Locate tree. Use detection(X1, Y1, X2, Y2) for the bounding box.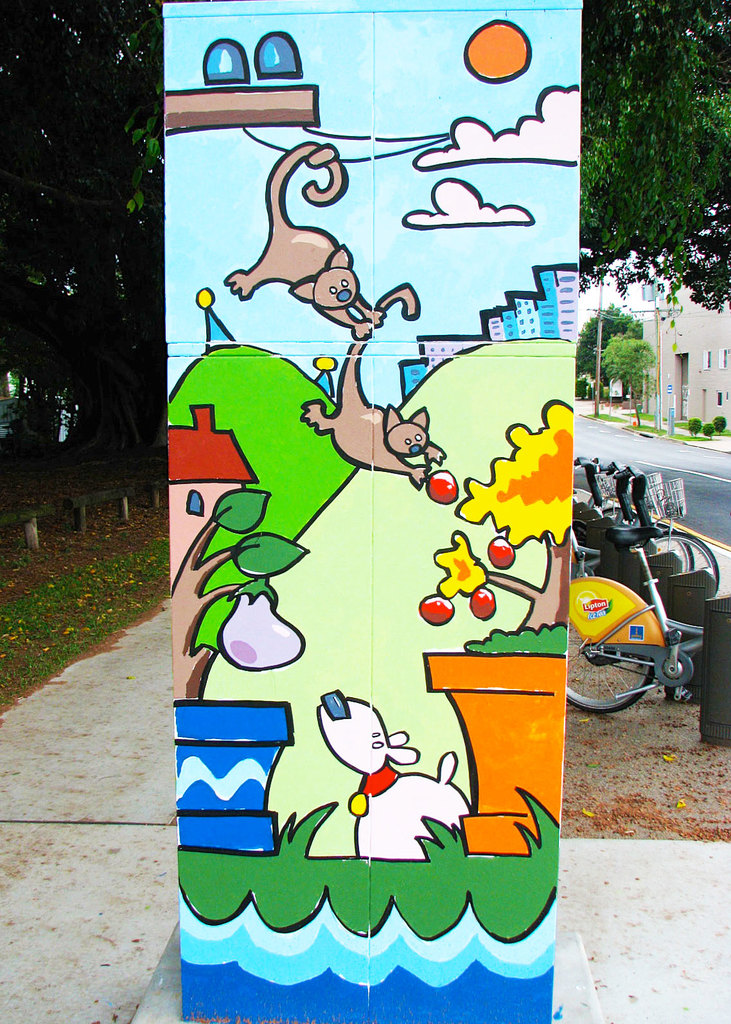
detection(600, 333, 658, 434).
